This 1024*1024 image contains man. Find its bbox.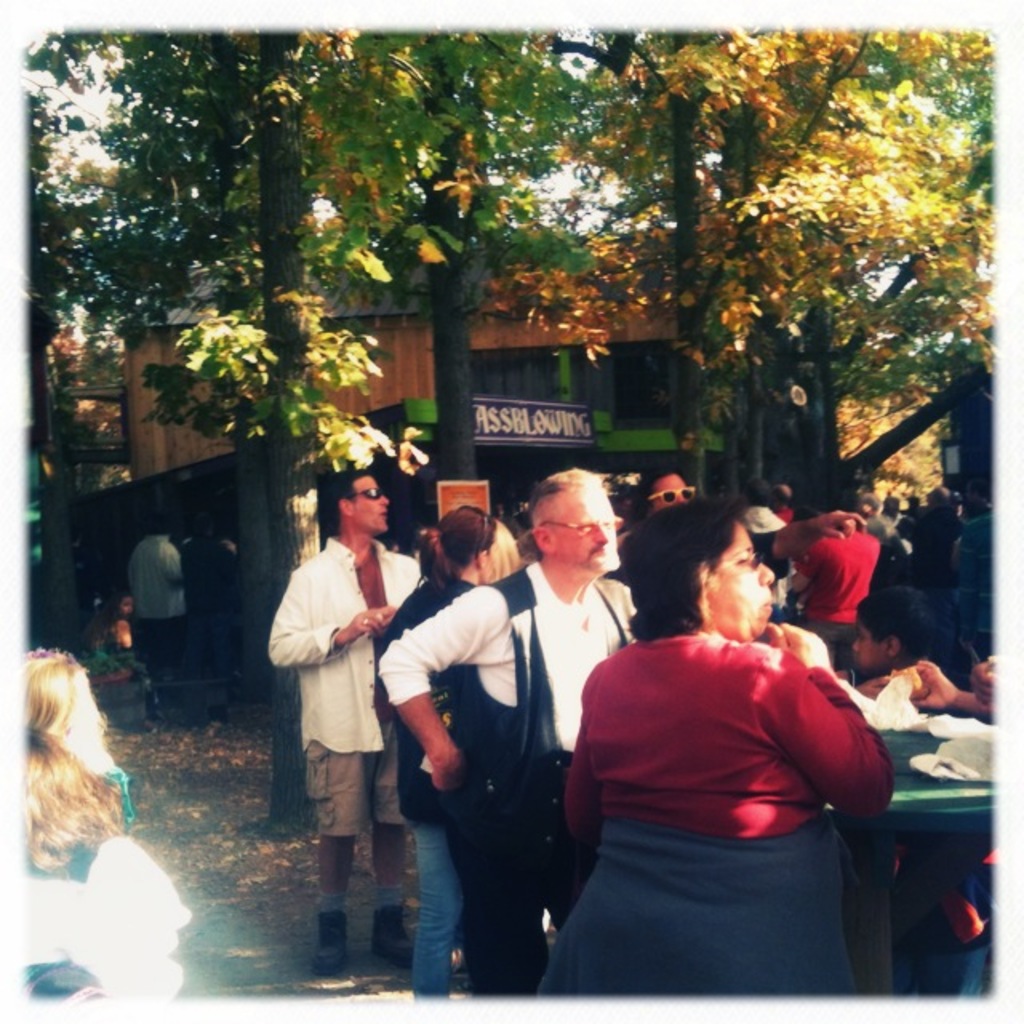
box(125, 510, 186, 677).
